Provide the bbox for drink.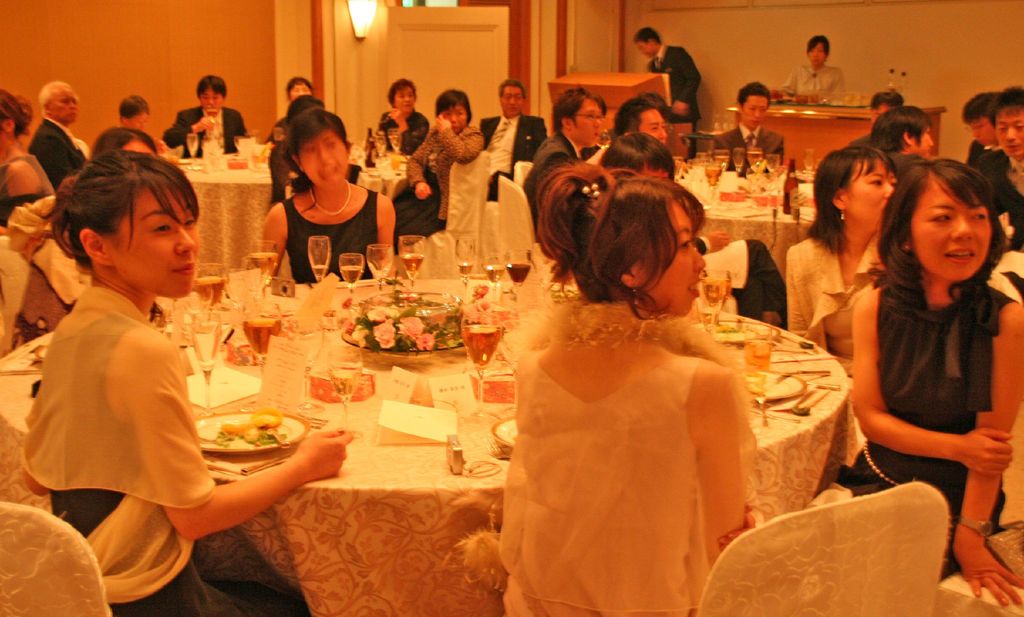
(x1=698, y1=313, x2=712, y2=332).
